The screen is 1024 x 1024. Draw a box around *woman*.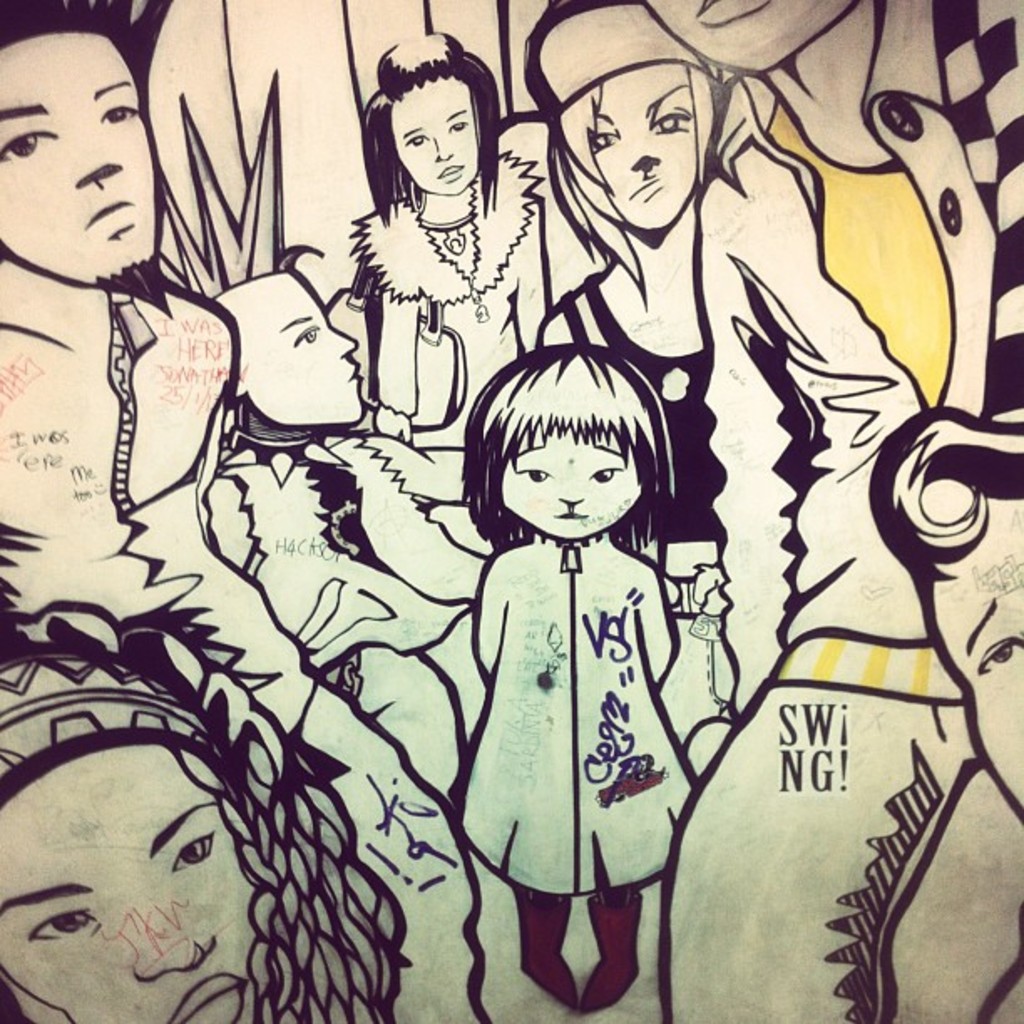
355,35,557,447.
